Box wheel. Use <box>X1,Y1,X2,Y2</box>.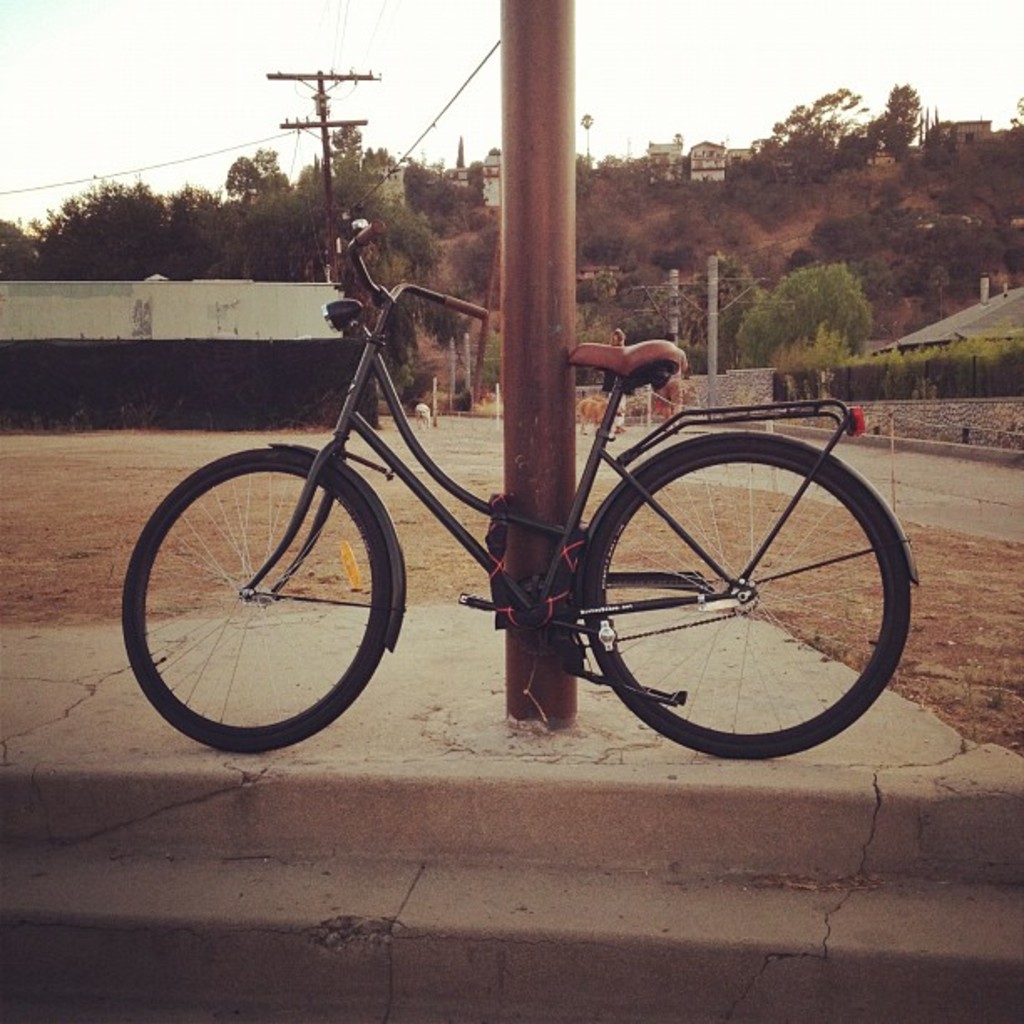
<box>579,427,914,760</box>.
